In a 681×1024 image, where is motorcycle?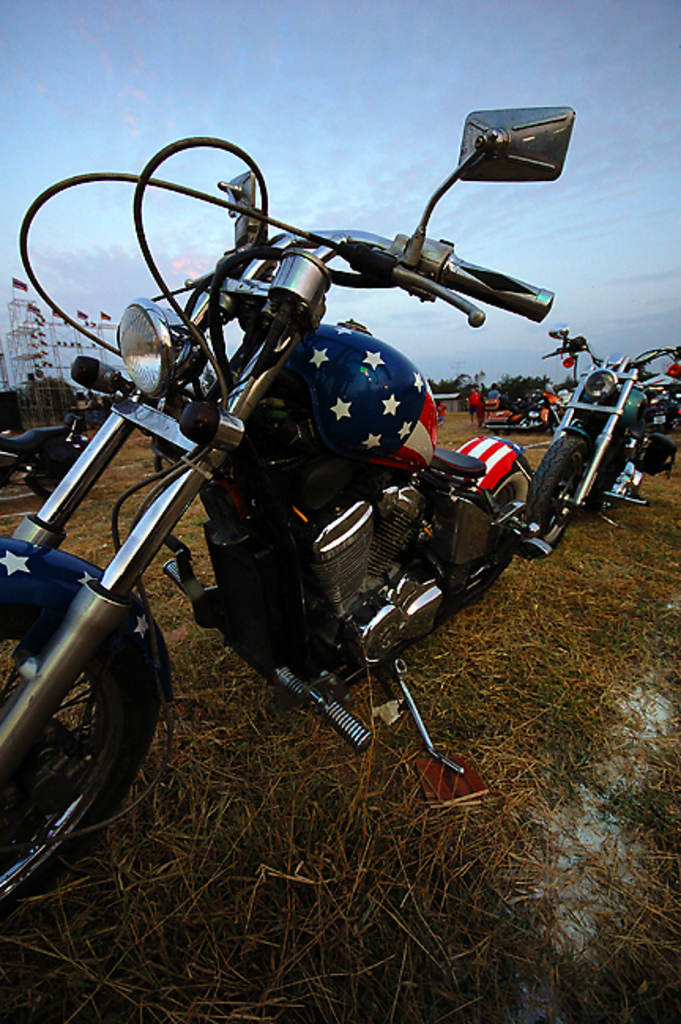
pyautogui.locateOnScreen(2, 411, 90, 495).
